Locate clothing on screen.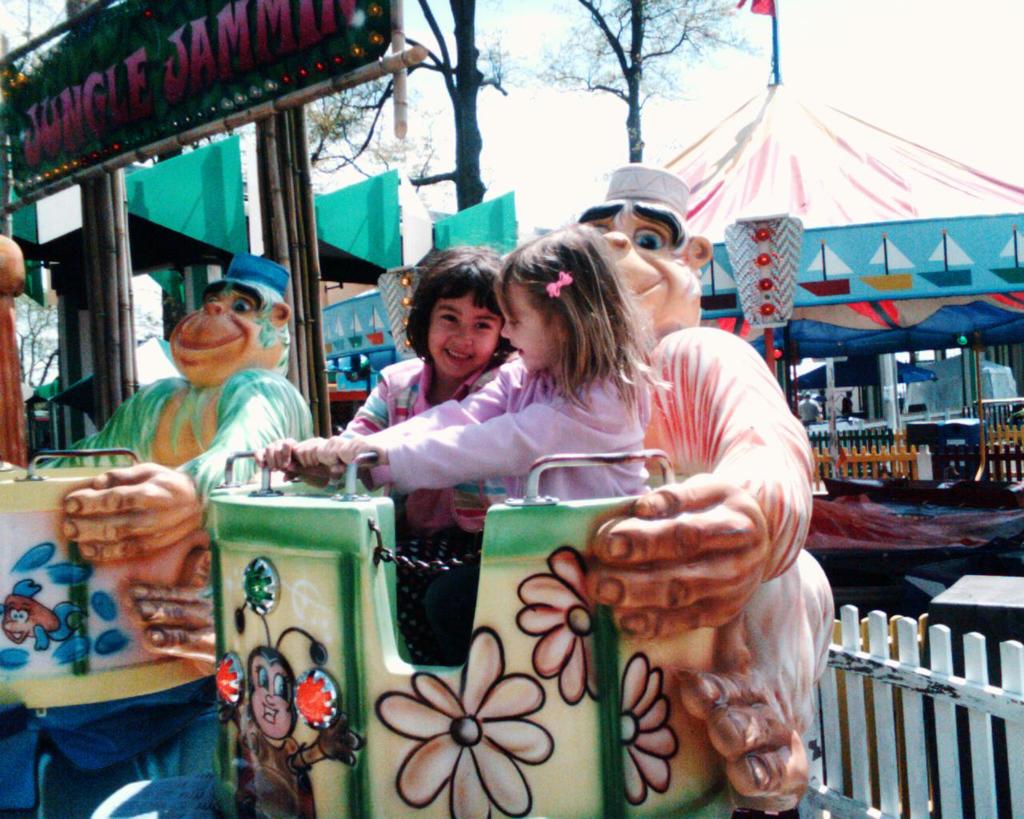
On screen at left=43, top=366, right=316, bottom=522.
